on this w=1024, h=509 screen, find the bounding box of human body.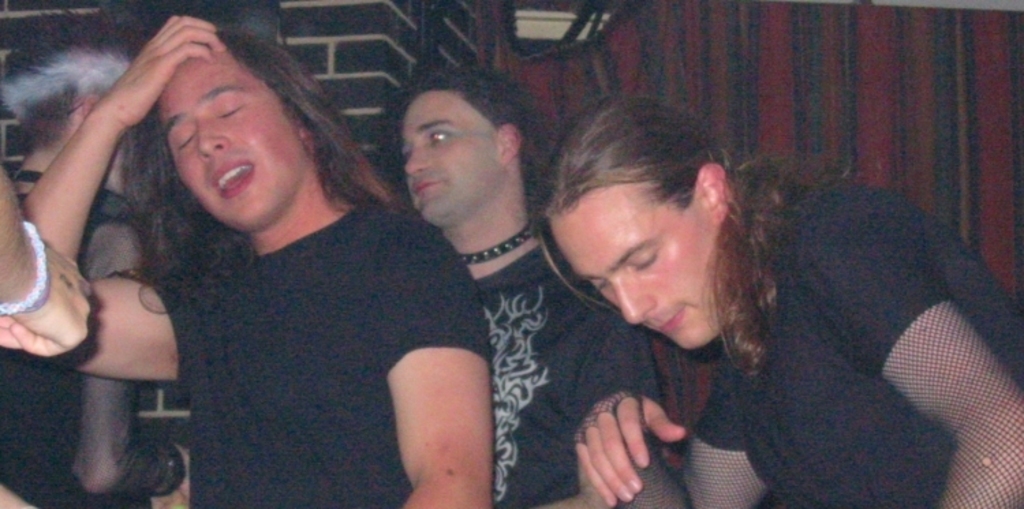
Bounding box: crop(455, 237, 692, 508).
